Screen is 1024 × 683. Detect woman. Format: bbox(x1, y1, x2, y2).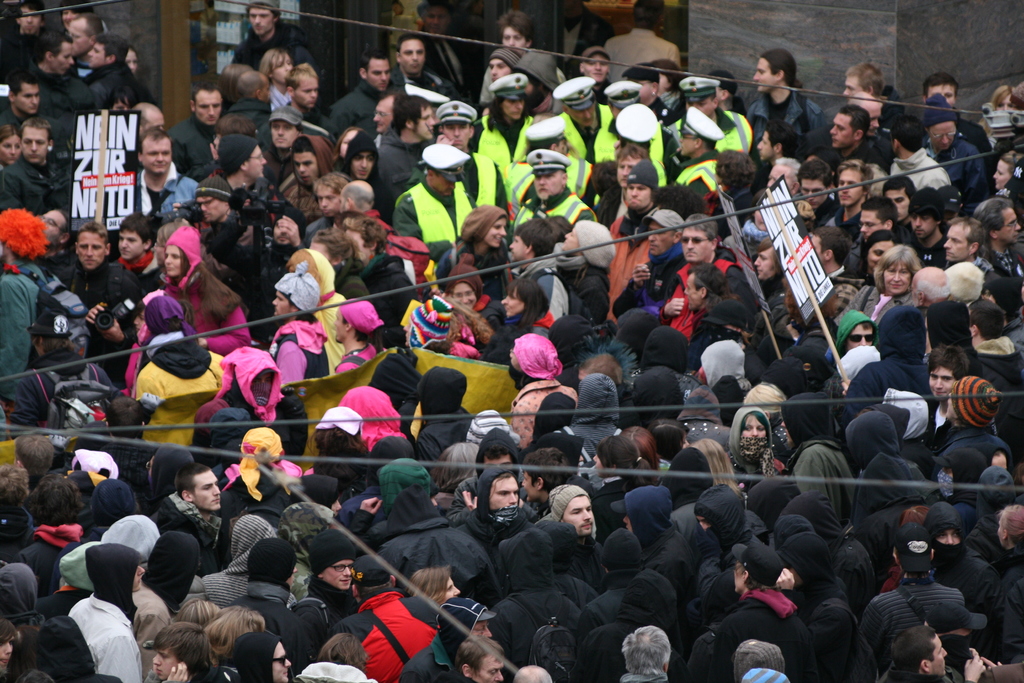
bbox(431, 196, 510, 307).
